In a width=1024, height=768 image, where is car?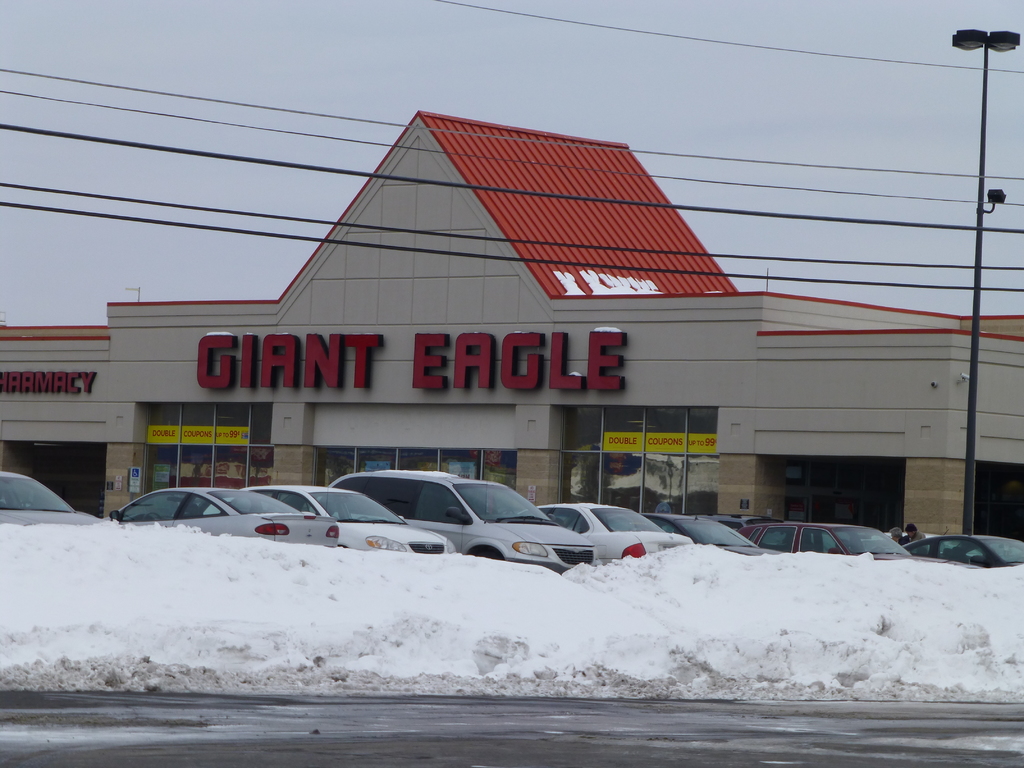
540/498/689/575.
